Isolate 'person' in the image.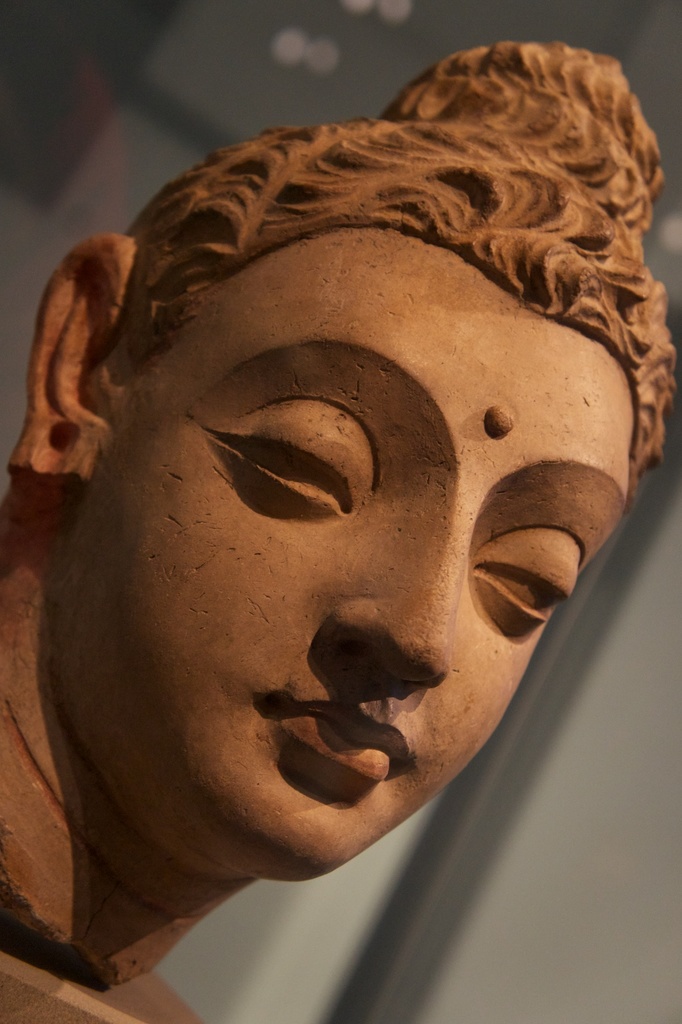
Isolated region: <bbox>0, 31, 677, 1023</bbox>.
